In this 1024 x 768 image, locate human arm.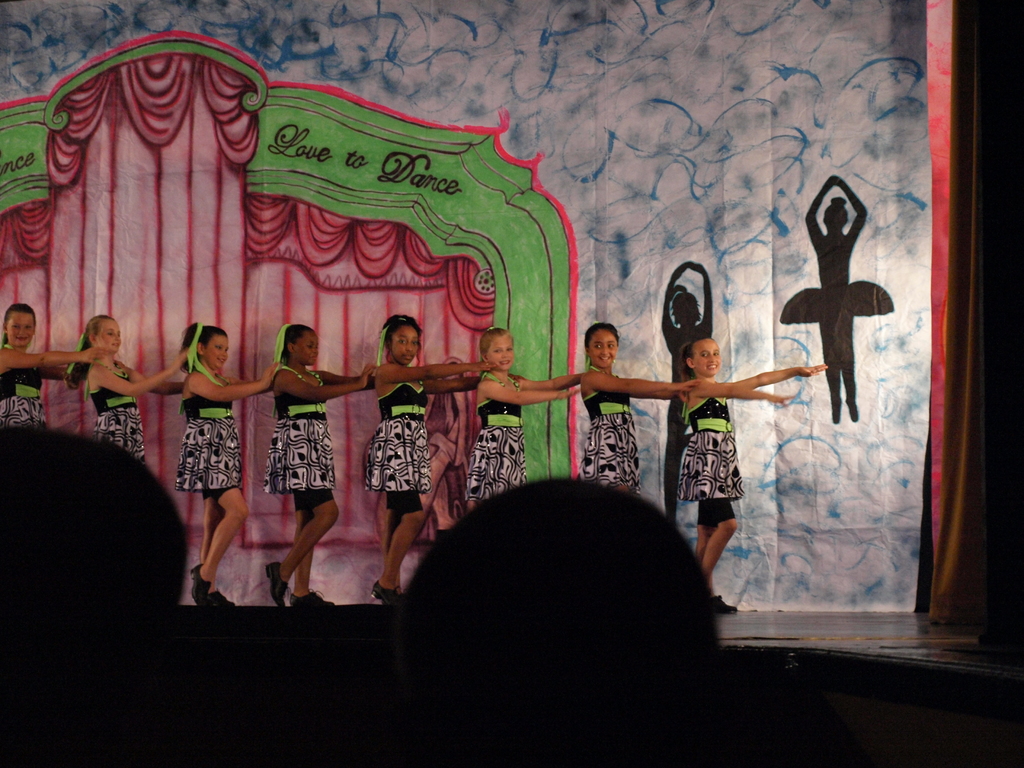
Bounding box: {"x1": 424, "y1": 377, "x2": 479, "y2": 393}.
